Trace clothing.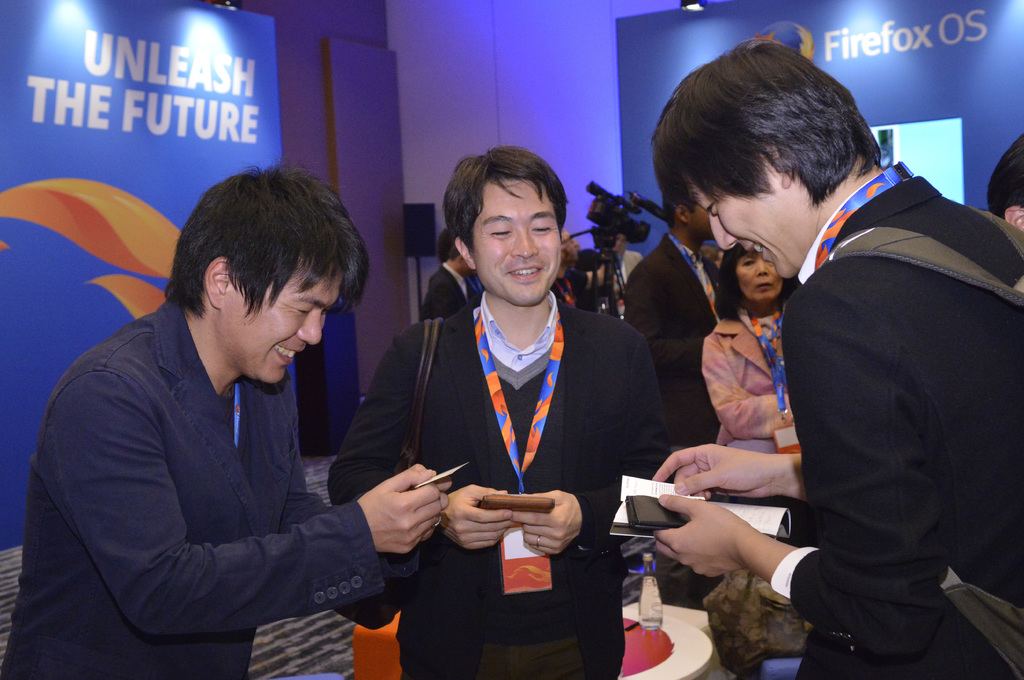
Traced to 330/285/673/679.
